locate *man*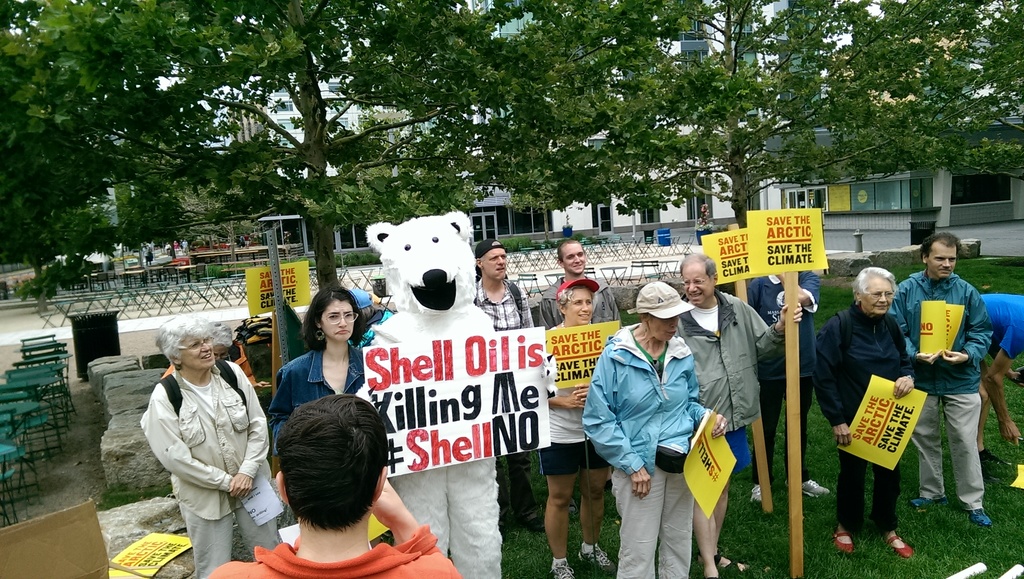
[x1=537, y1=236, x2=623, y2=518]
